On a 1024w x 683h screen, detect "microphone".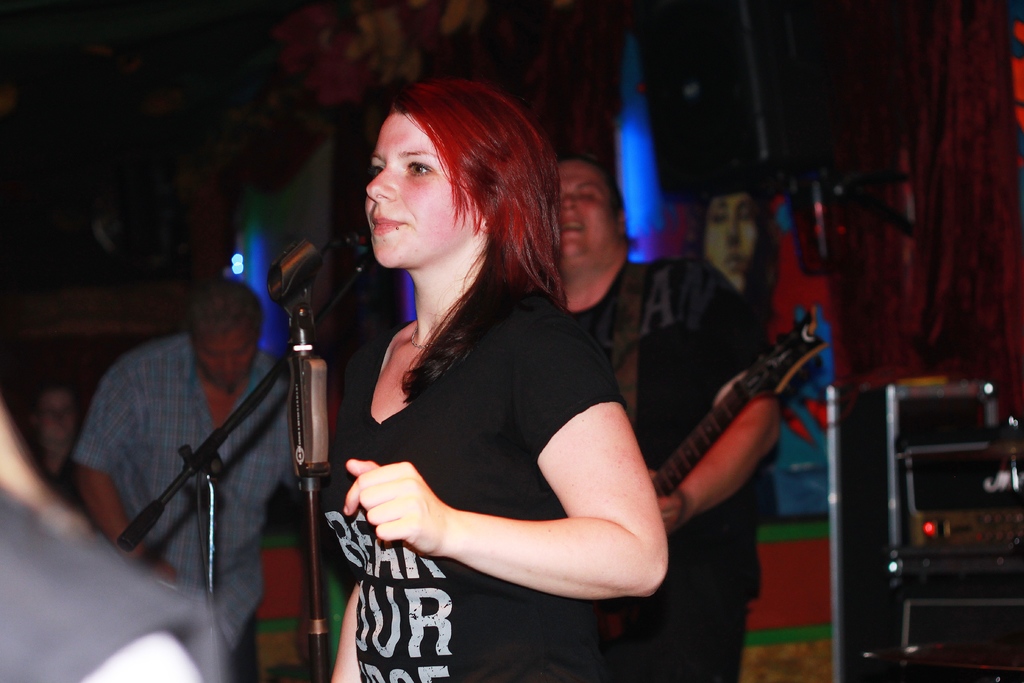
select_region(343, 236, 371, 255).
